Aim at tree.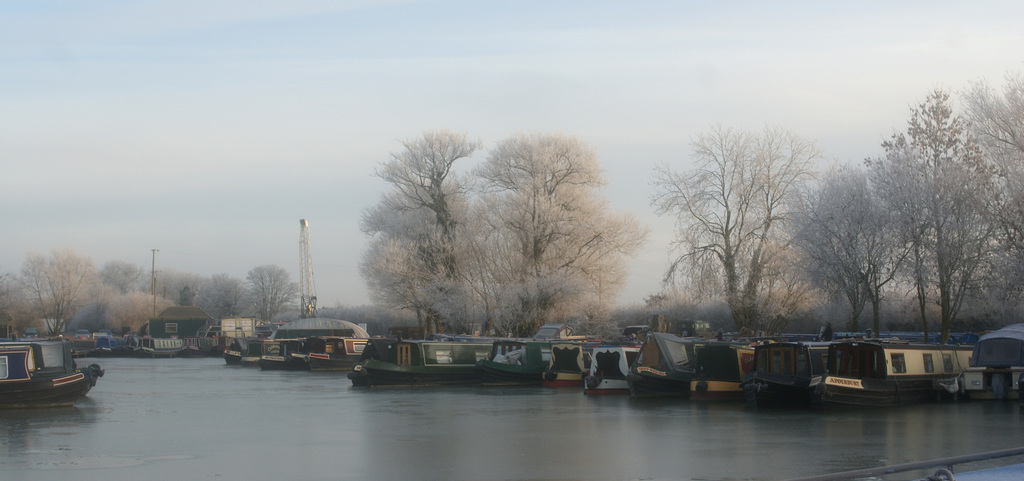
Aimed at crop(649, 105, 800, 332).
